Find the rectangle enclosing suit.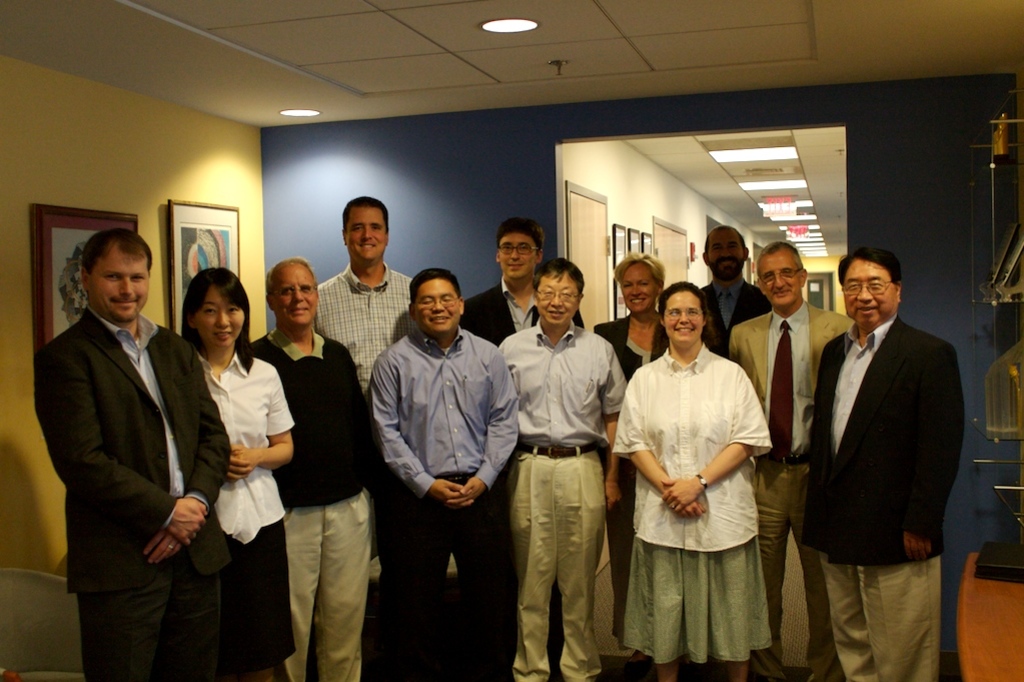
592,310,670,634.
